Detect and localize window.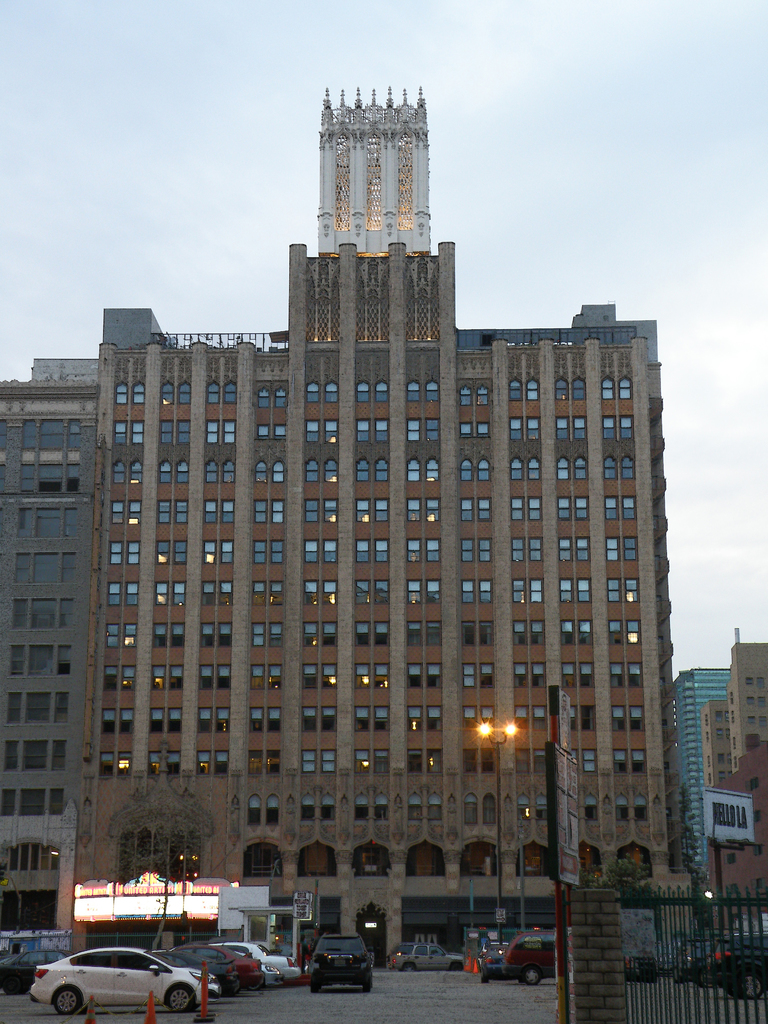
Localized at 305,746,329,772.
